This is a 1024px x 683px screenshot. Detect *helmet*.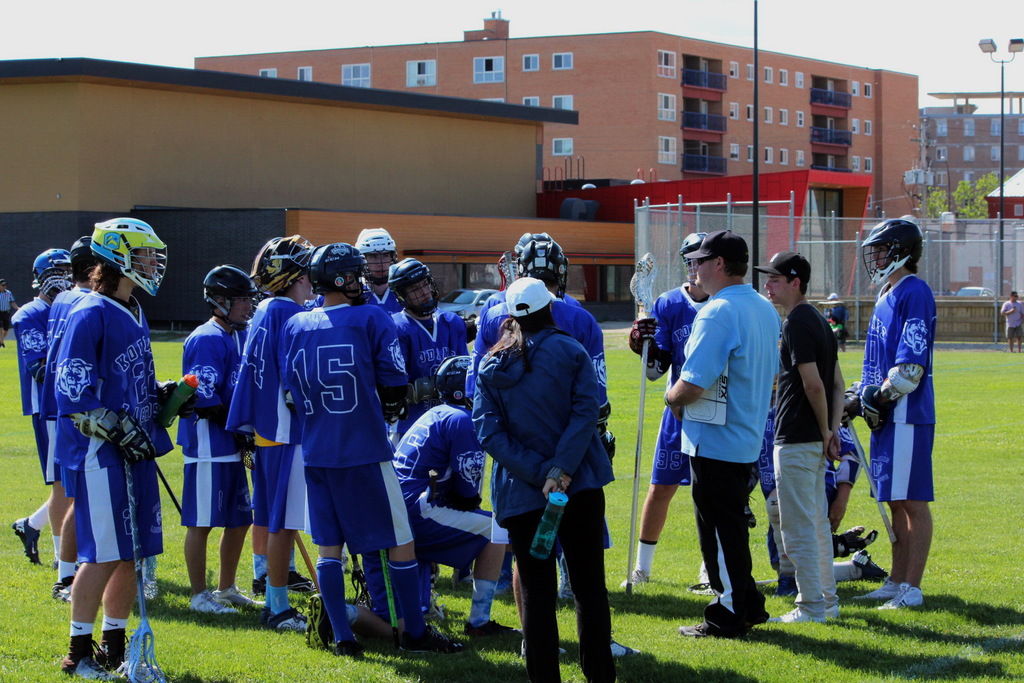
674:234:709:286.
